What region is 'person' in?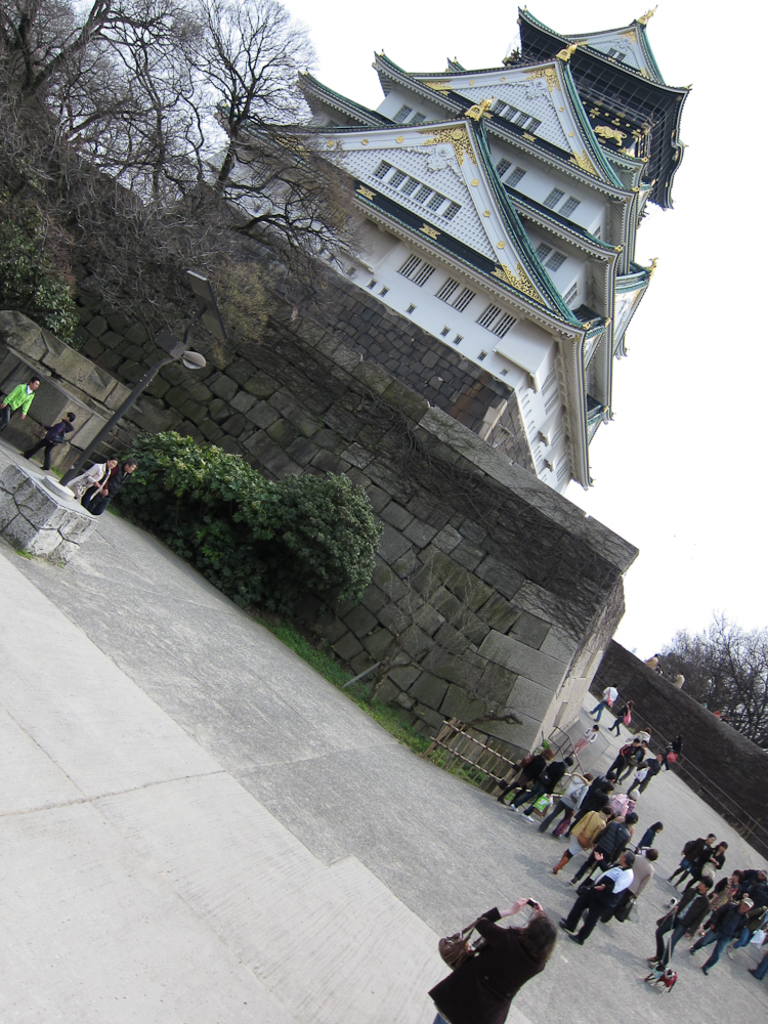
pyautogui.locateOnScreen(20, 416, 76, 476).
